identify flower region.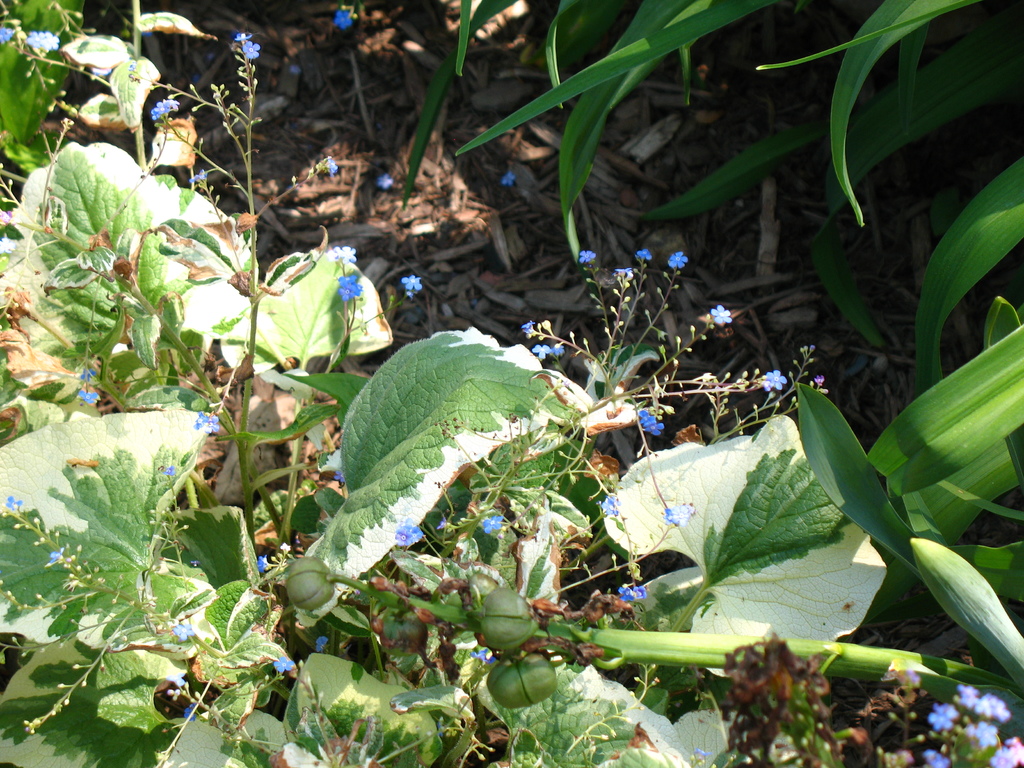
Region: left=767, top=365, right=788, bottom=388.
